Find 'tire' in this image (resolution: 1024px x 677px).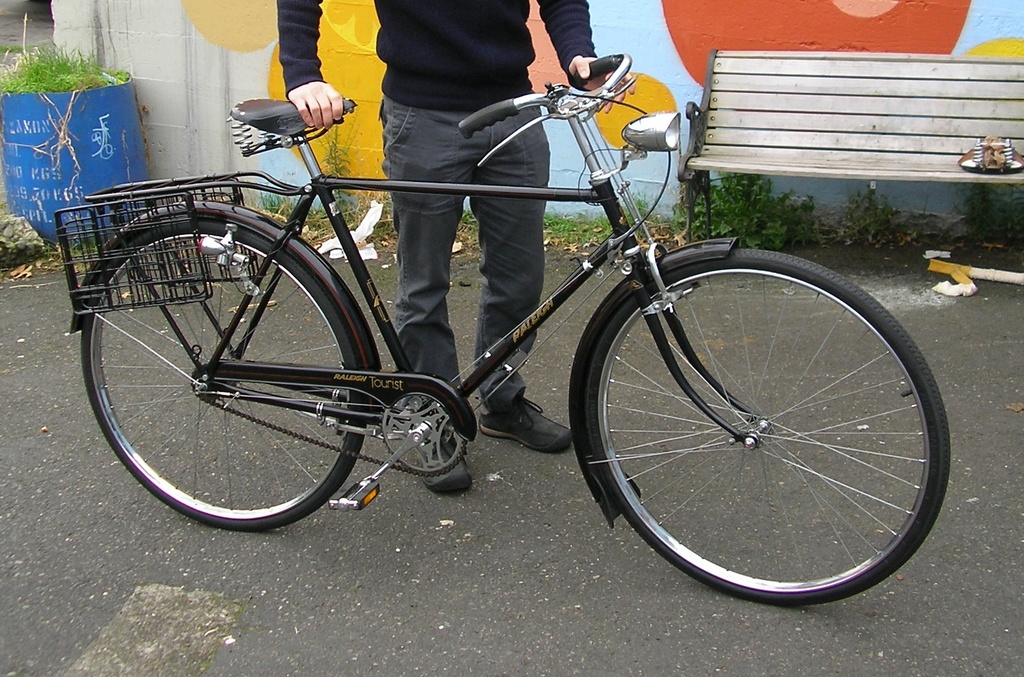
(left=95, top=203, right=382, bottom=533).
